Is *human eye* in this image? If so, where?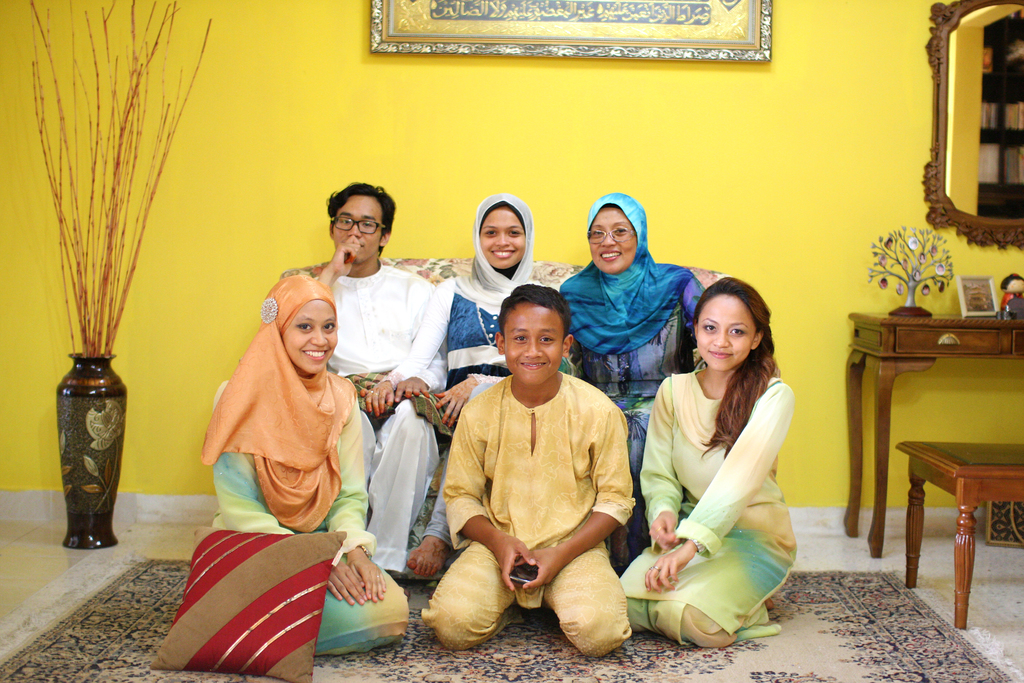
Yes, at [left=337, top=215, right=353, bottom=224].
